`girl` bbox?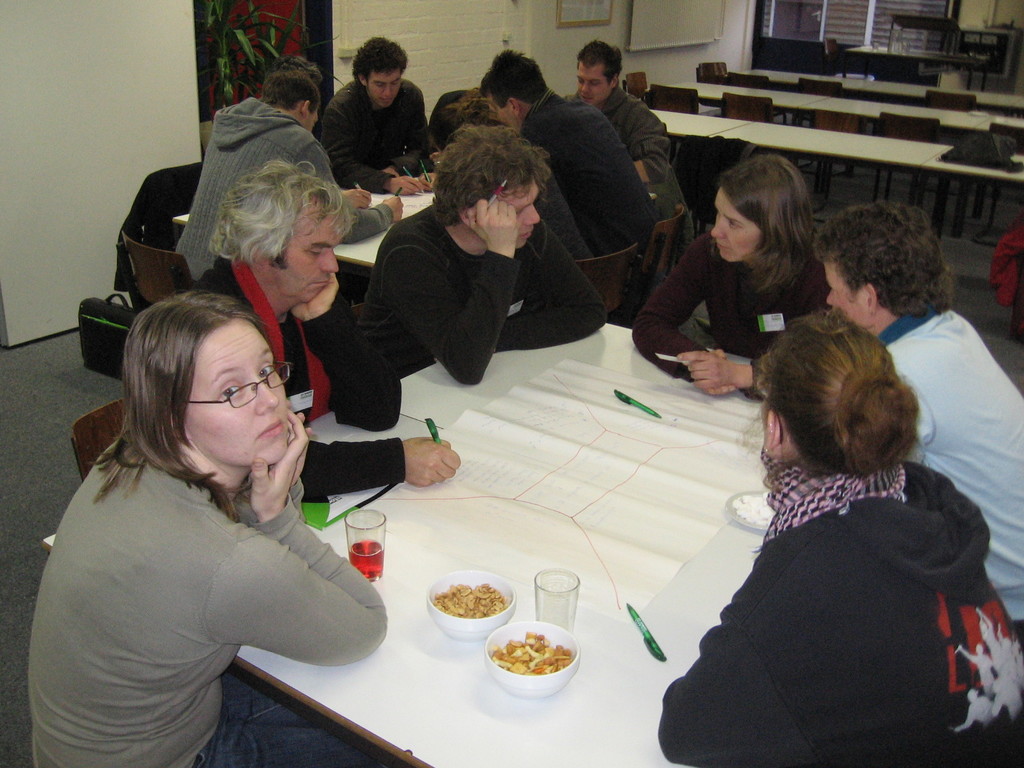
BBox(658, 312, 1023, 767)
